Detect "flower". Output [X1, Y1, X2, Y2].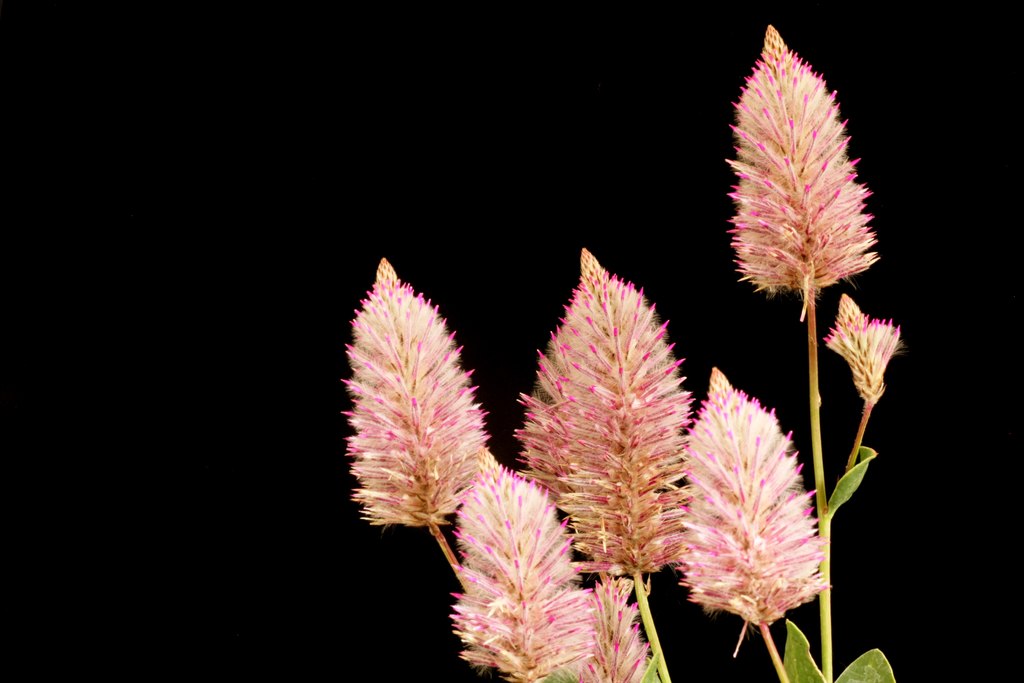
[824, 292, 897, 390].
